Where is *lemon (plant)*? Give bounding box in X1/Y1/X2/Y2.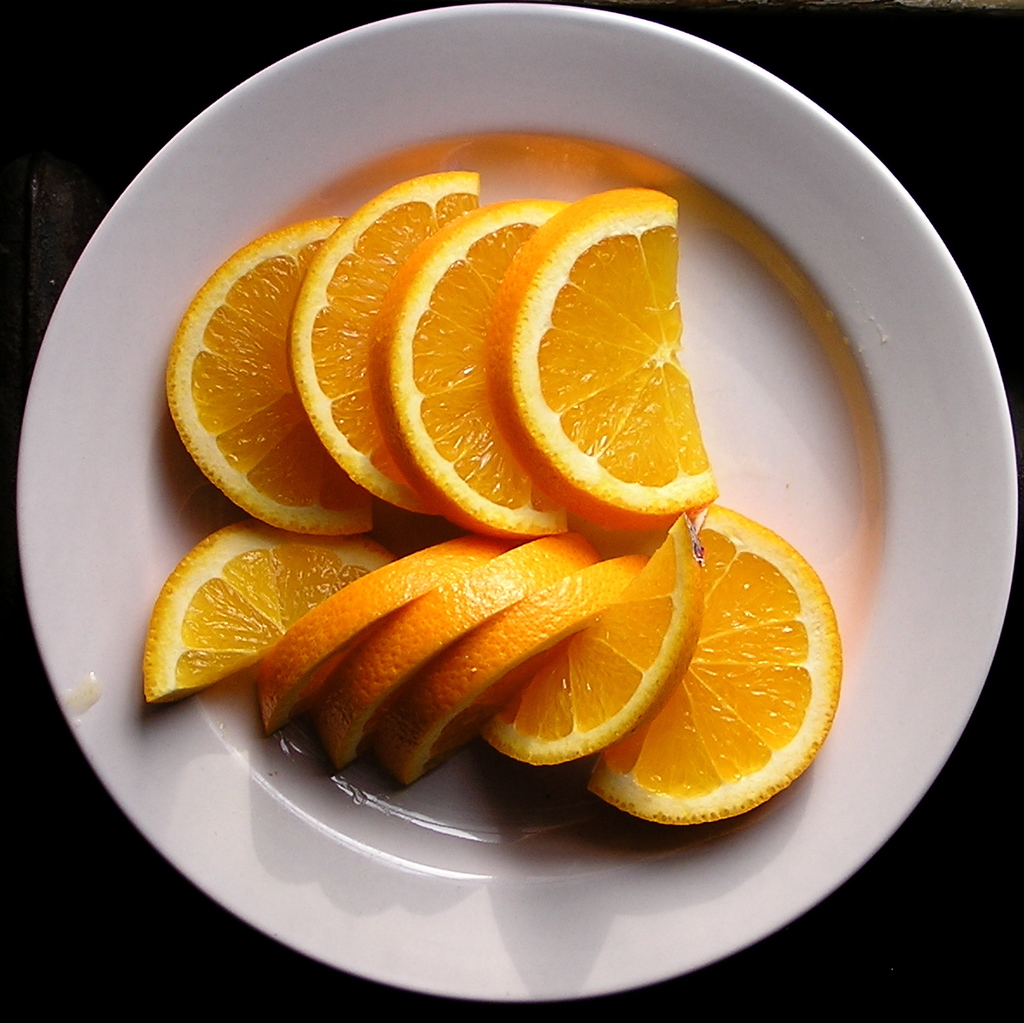
241/540/502/721.
